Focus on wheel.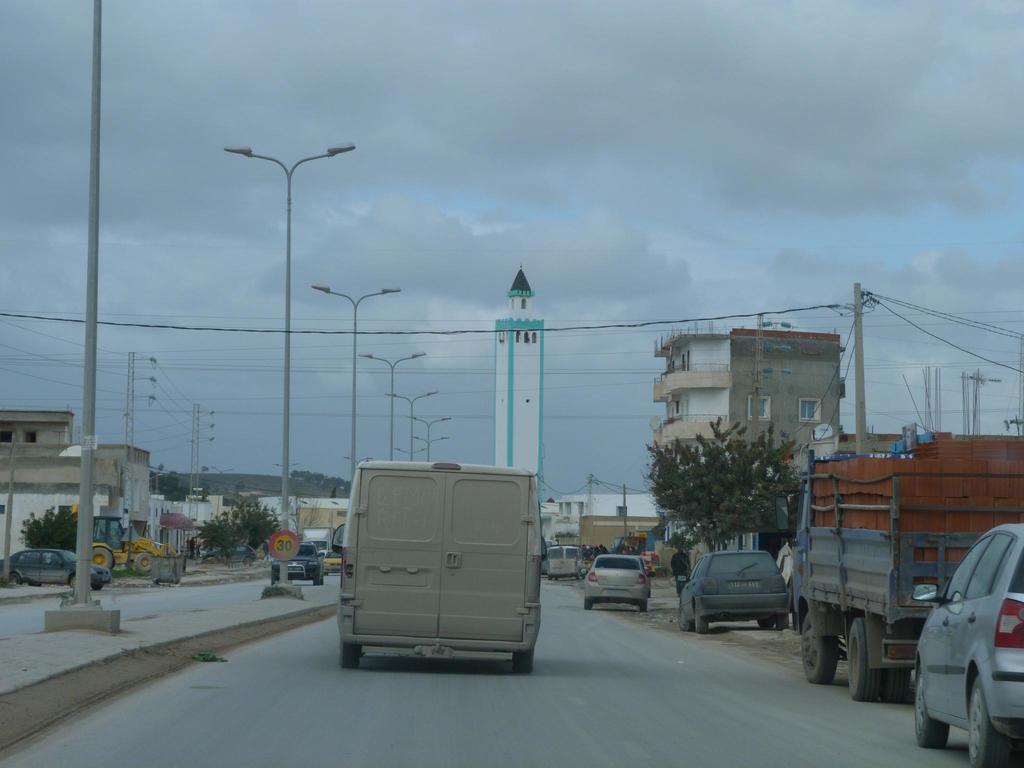
Focused at [x1=915, y1=666, x2=948, y2=747].
